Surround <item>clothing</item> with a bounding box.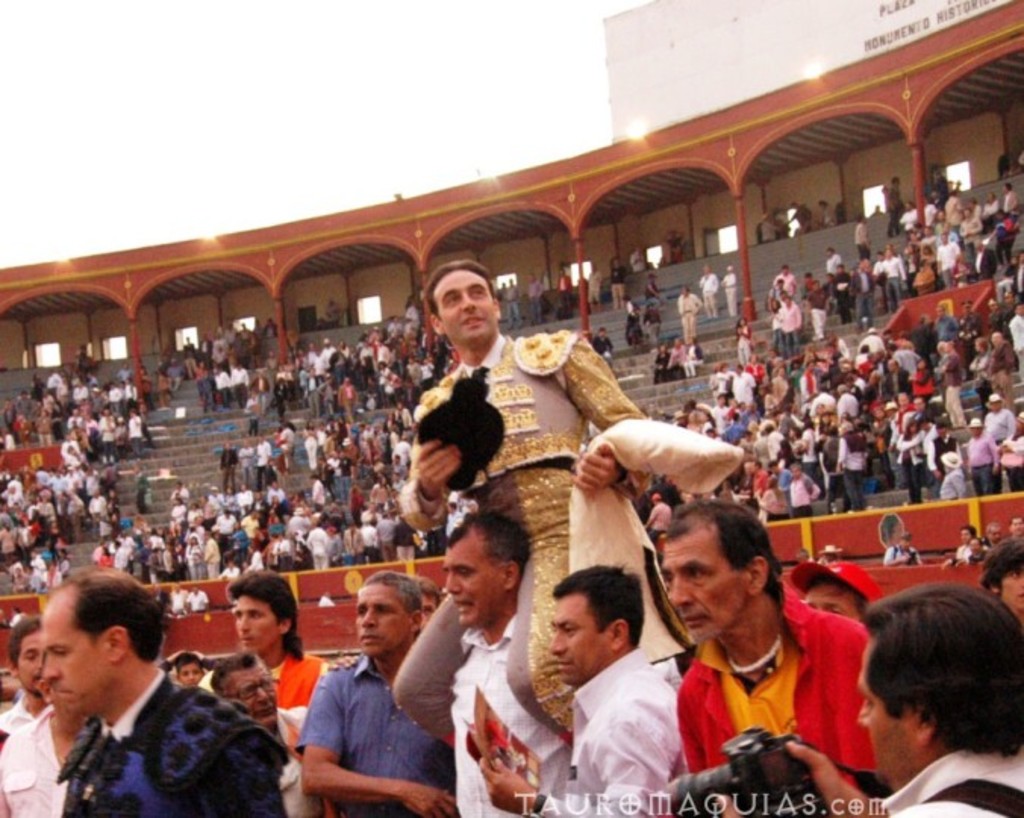
[x1=248, y1=550, x2=259, y2=571].
